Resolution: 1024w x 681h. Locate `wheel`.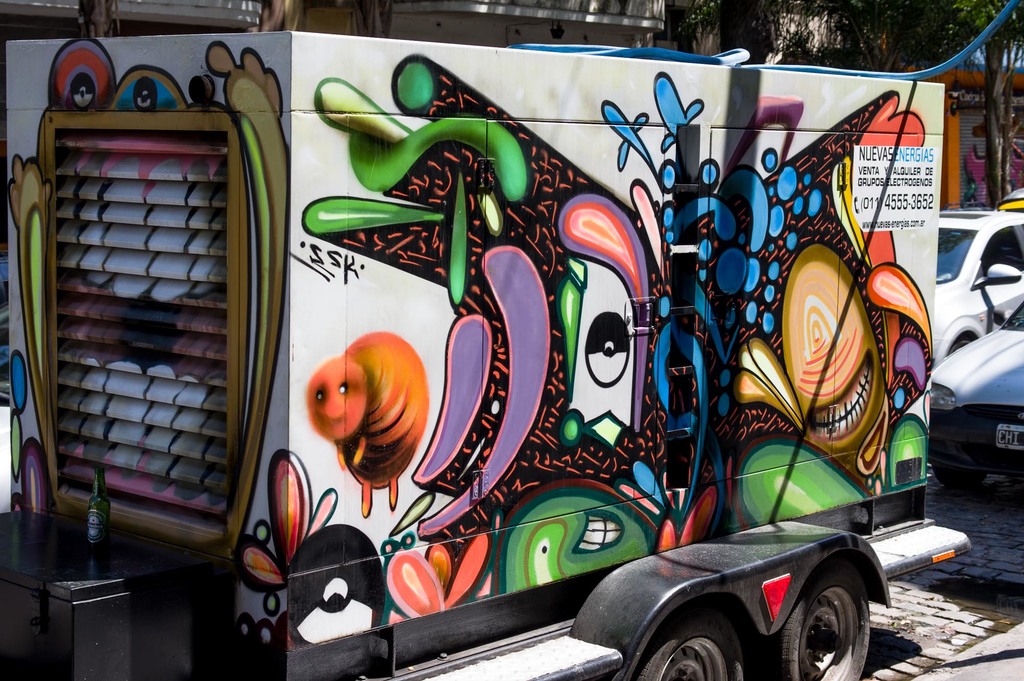
left=805, top=576, right=873, bottom=677.
